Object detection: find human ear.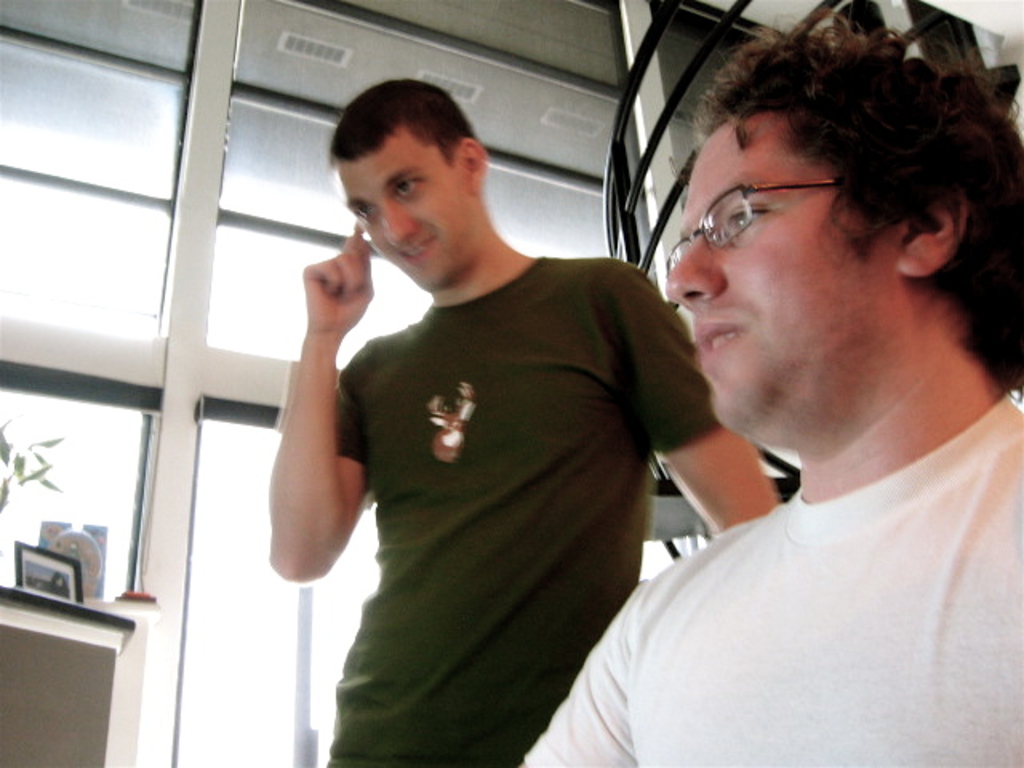
bbox(898, 192, 963, 269).
